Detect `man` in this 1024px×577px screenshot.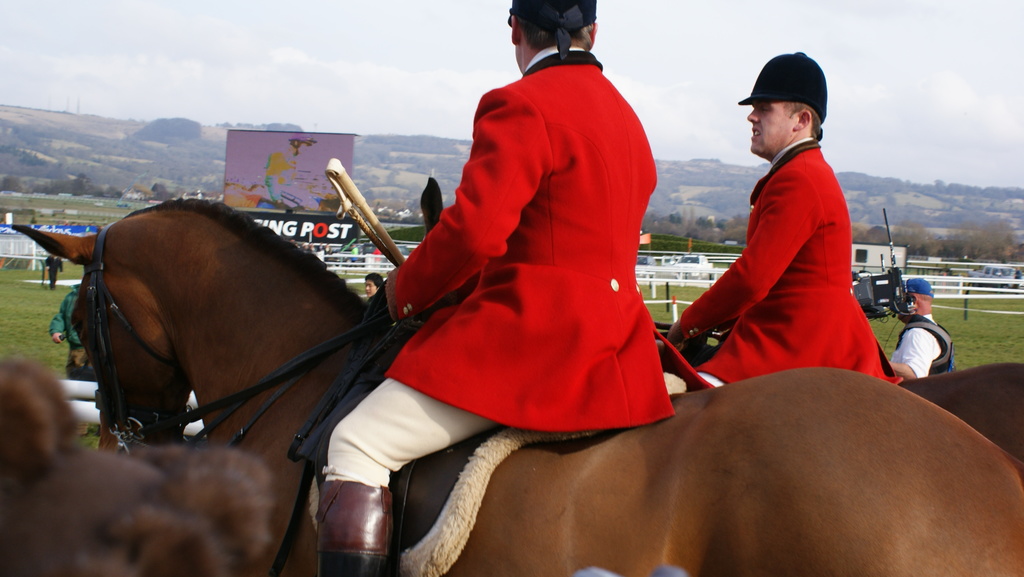
Detection: bbox=[668, 49, 893, 388].
